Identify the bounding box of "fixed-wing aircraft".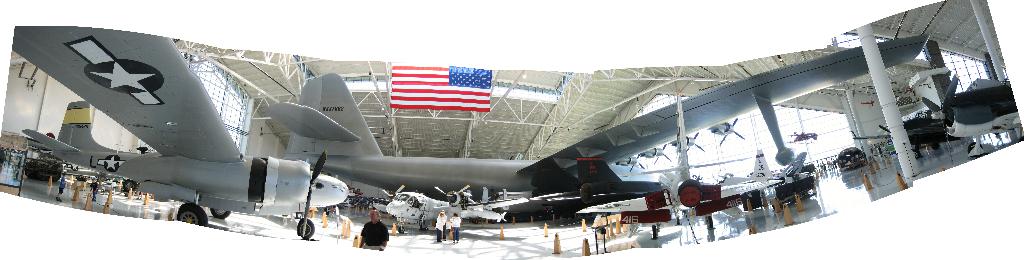
bbox=[10, 22, 351, 227].
